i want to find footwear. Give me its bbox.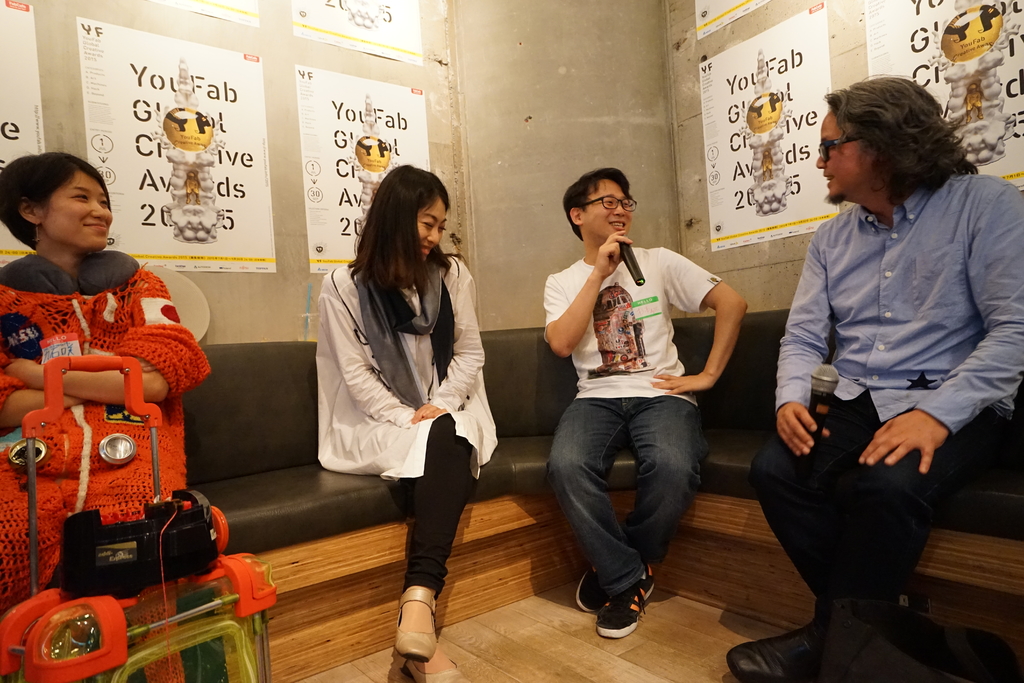
(left=574, top=569, right=600, bottom=611).
